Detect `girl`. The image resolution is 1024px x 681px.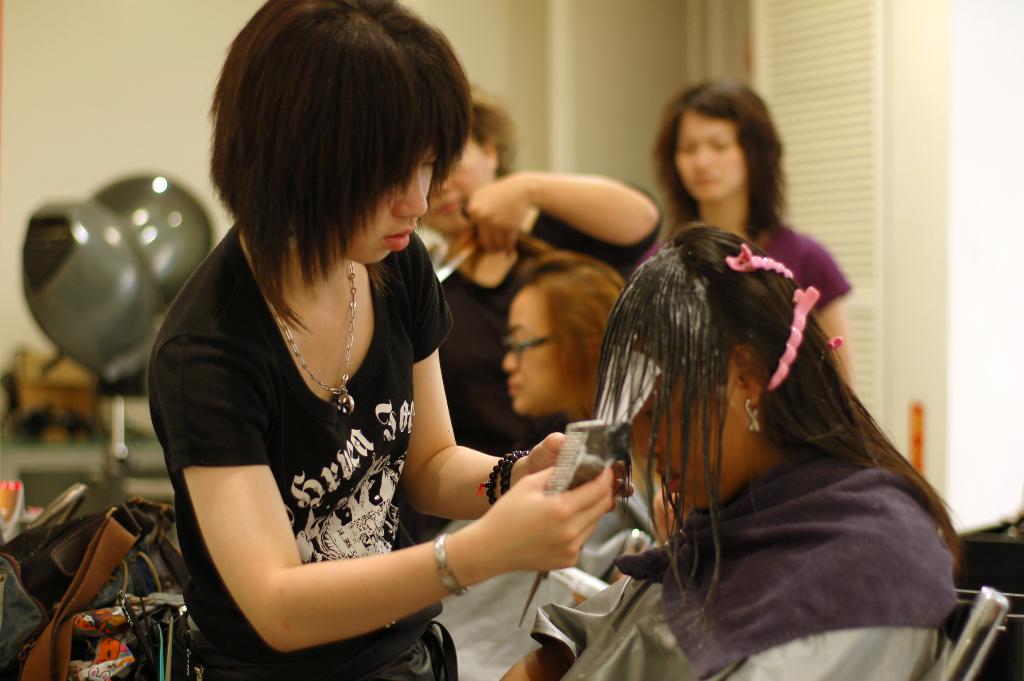
bbox=(143, 0, 609, 680).
